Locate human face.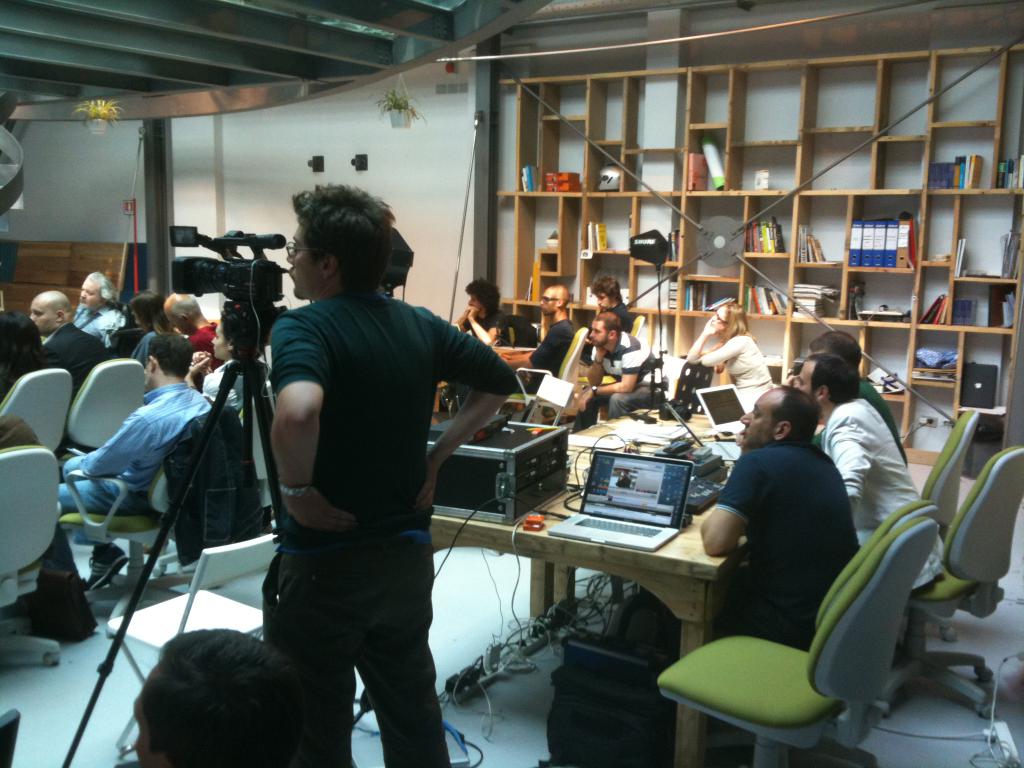
Bounding box: (left=541, top=289, right=558, bottom=315).
